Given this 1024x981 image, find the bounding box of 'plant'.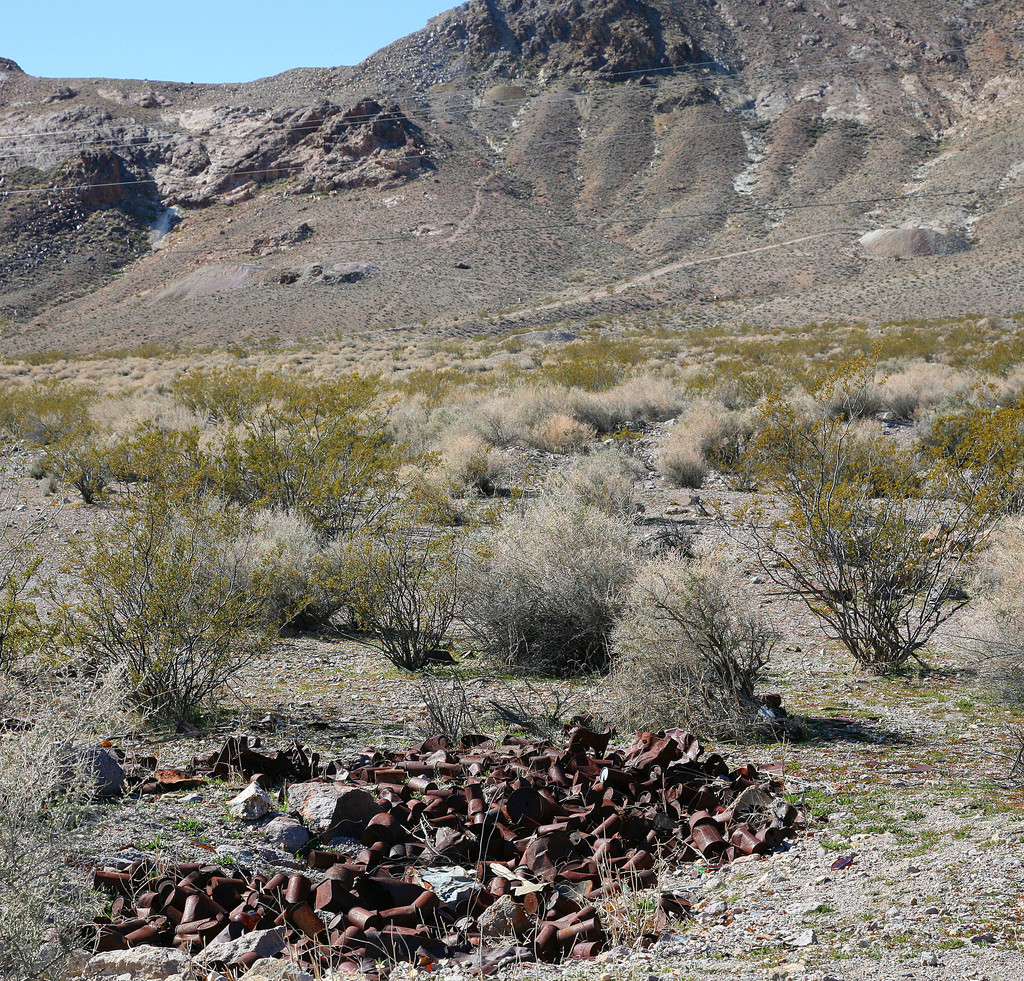
(left=447, top=503, right=609, bottom=685).
